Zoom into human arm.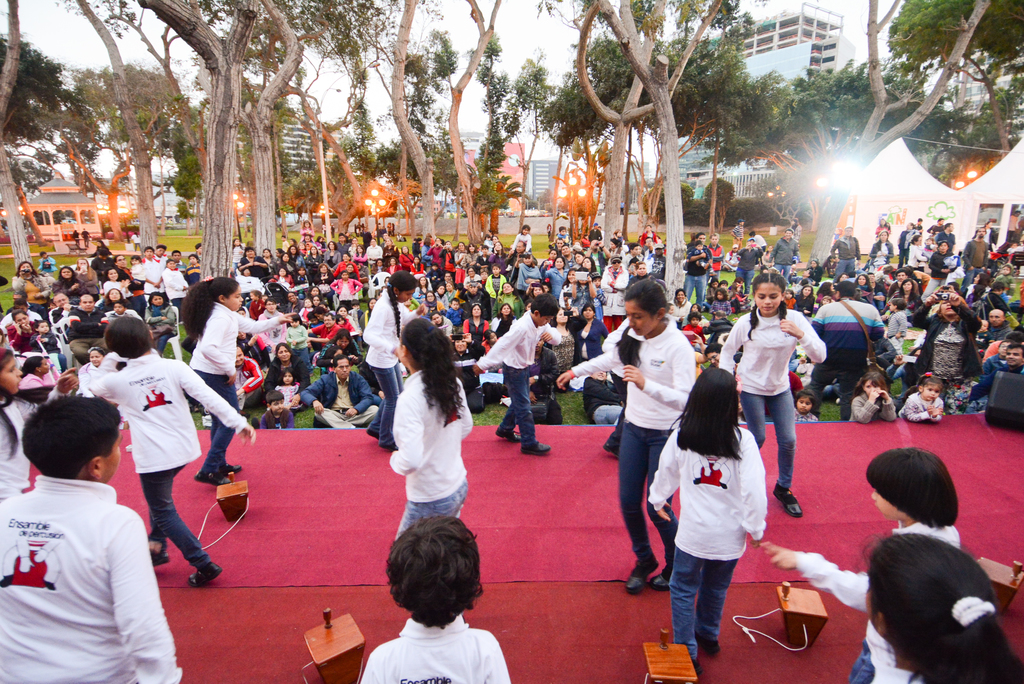
Zoom target: rect(563, 294, 573, 310).
